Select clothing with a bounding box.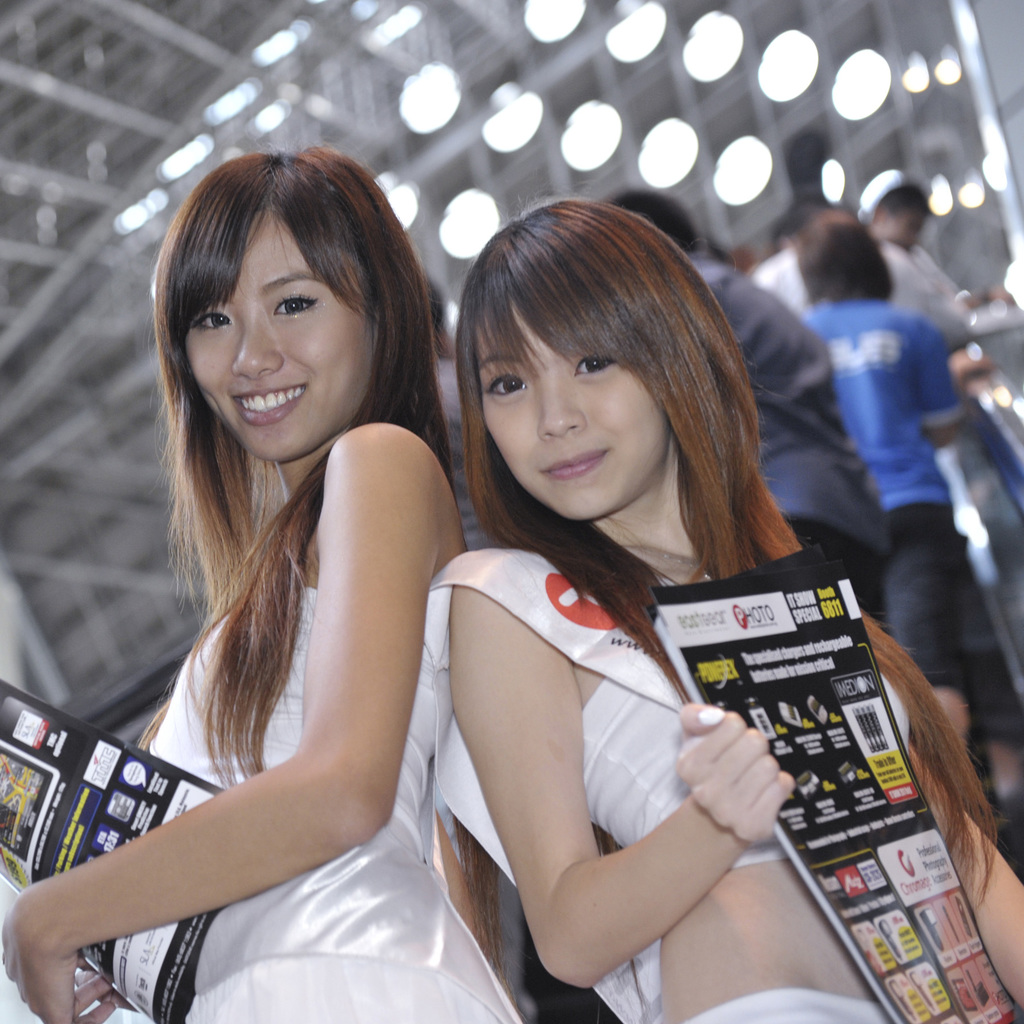
<region>796, 287, 963, 691</region>.
